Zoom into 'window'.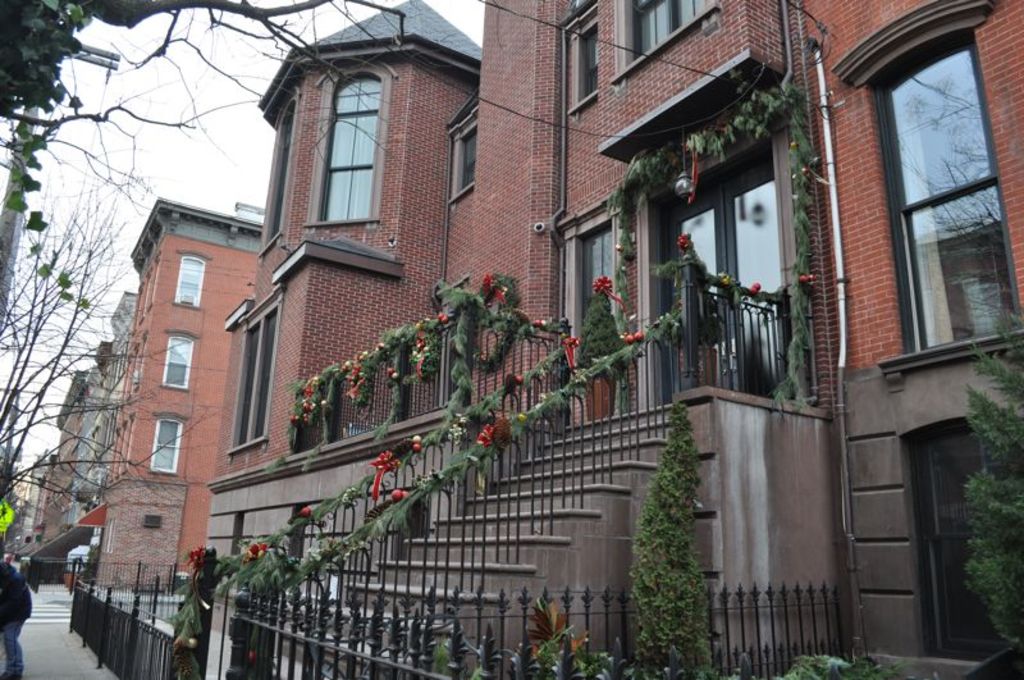
Zoom target: <region>576, 33, 600, 96</region>.
